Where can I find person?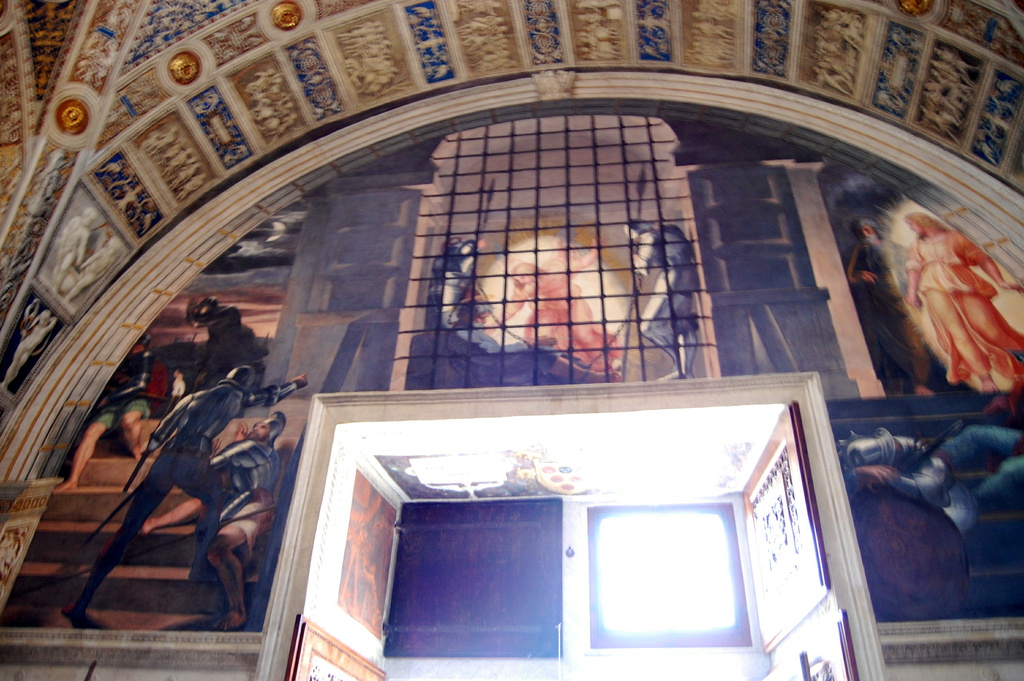
You can find it at Rect(489, 236, 618, 382).
